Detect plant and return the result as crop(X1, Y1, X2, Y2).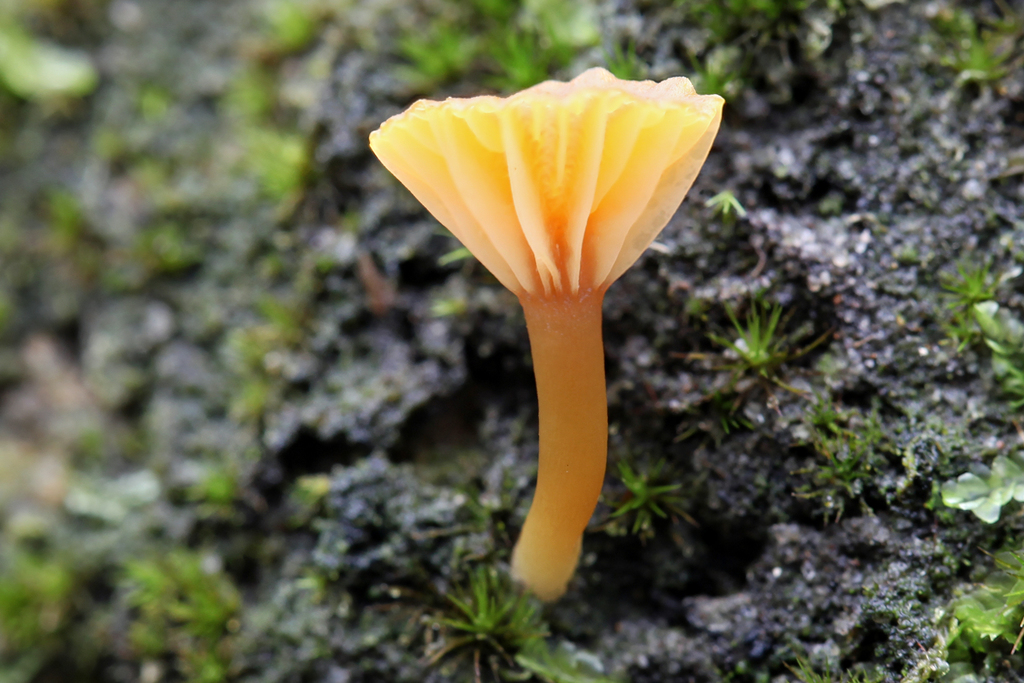
crop(701, 186, 742, 220).
